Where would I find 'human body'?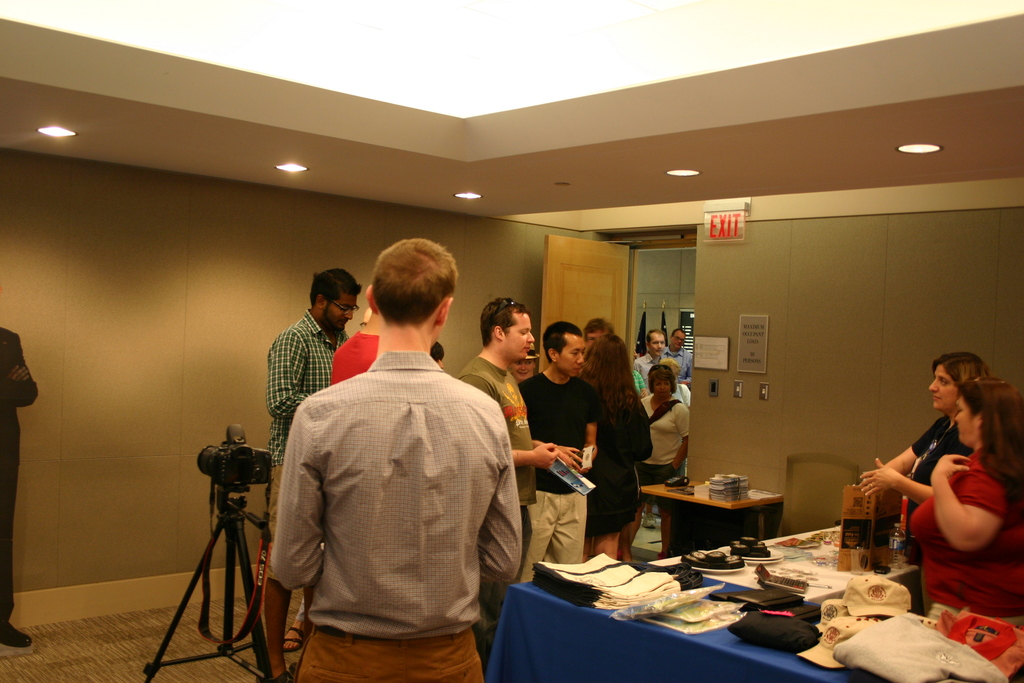
At (x1=650, y1=355, x2=704, y2=497).
